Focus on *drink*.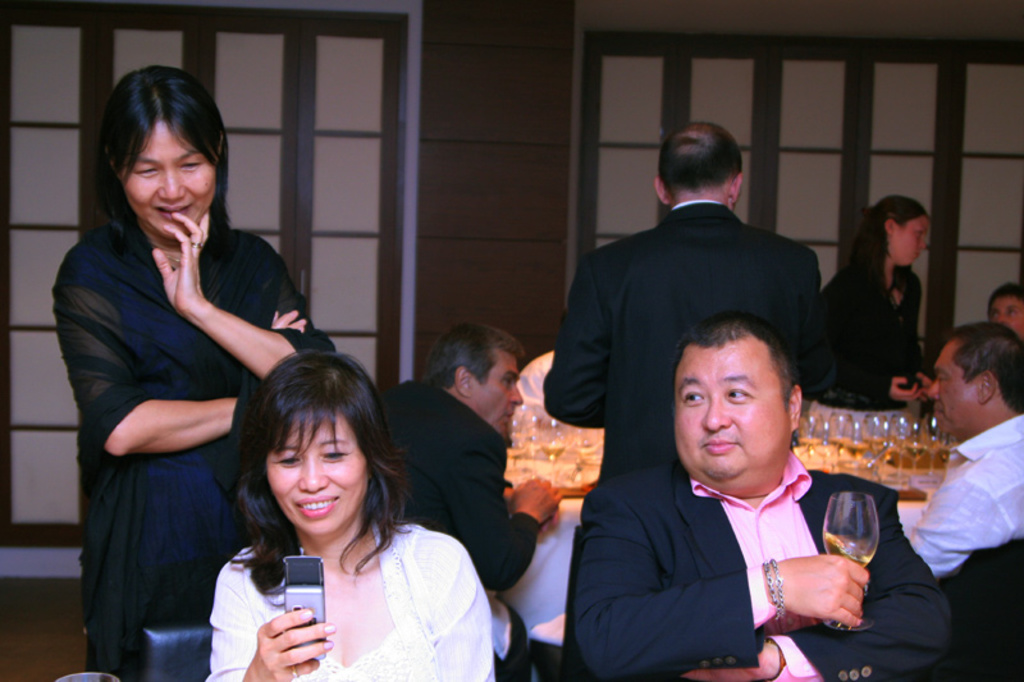
Focused at x1=535, y1=448, x2=568, y2=459.
